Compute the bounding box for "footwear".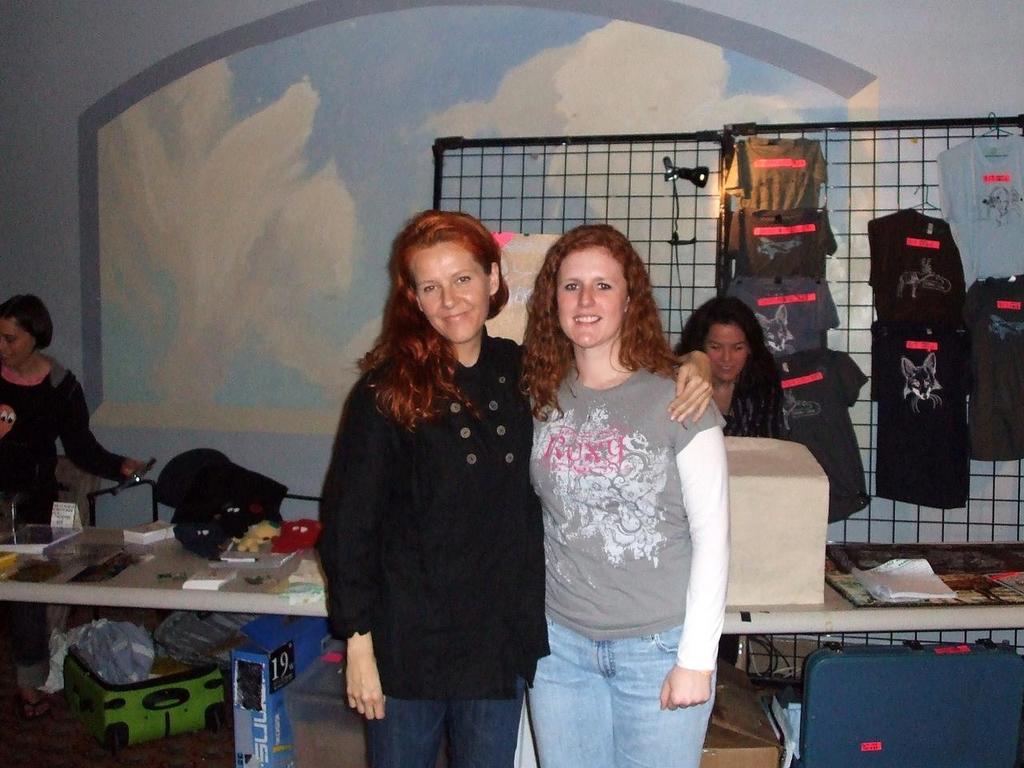
(18,700,43,725).
